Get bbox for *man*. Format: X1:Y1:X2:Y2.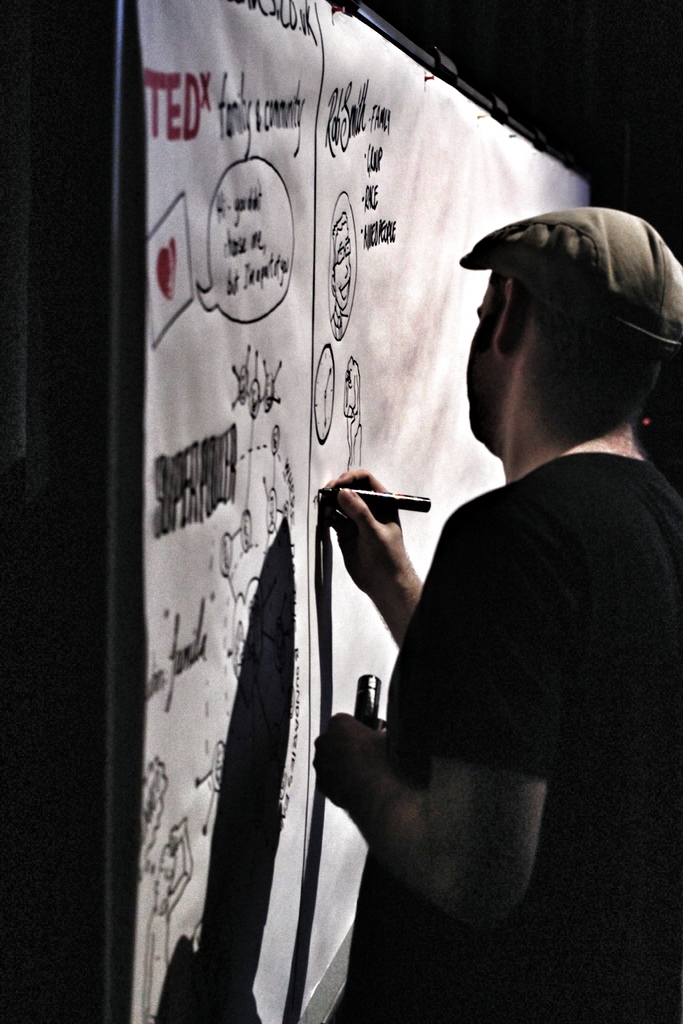
310:196:682:1023.
